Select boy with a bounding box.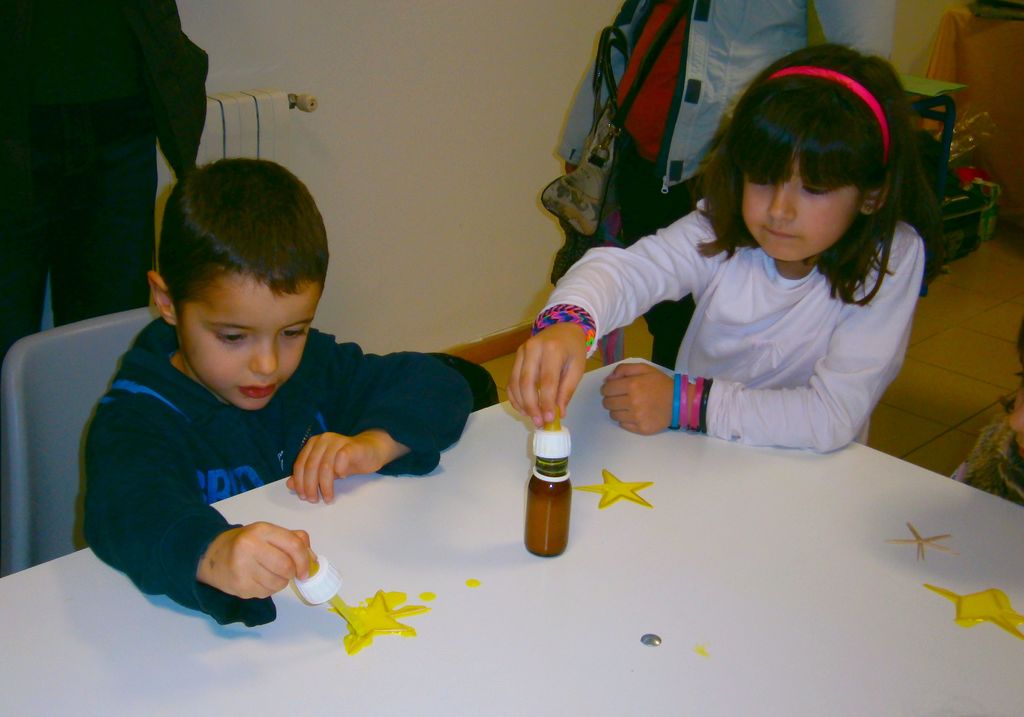
crop(72, 165, 464, 624).
